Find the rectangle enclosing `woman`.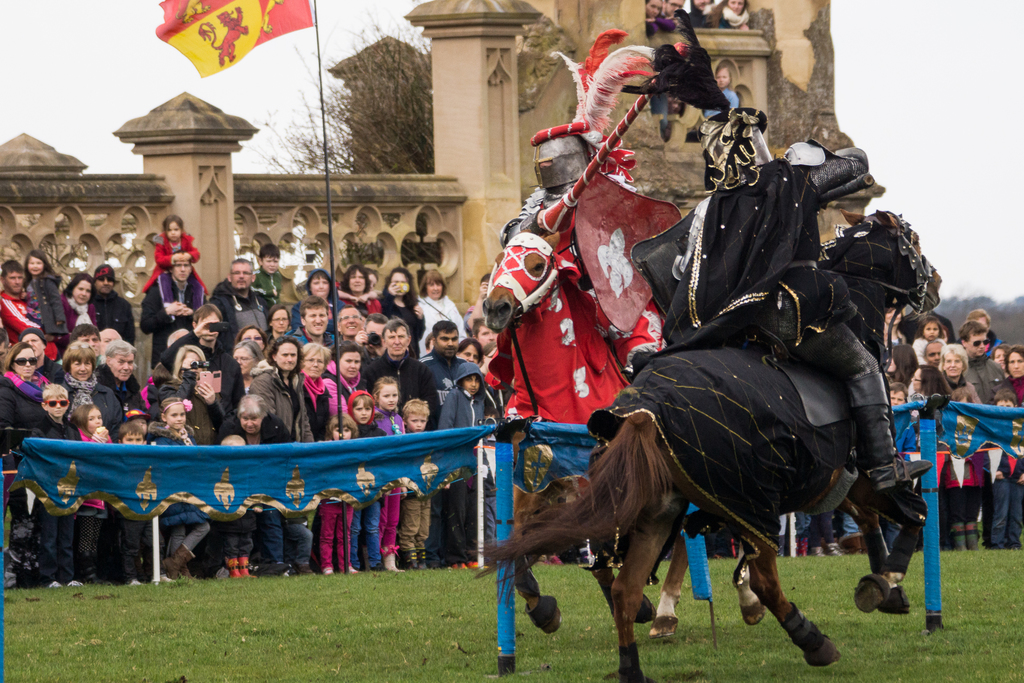
(x1=419, y1=268, x2=467, y2=359).
